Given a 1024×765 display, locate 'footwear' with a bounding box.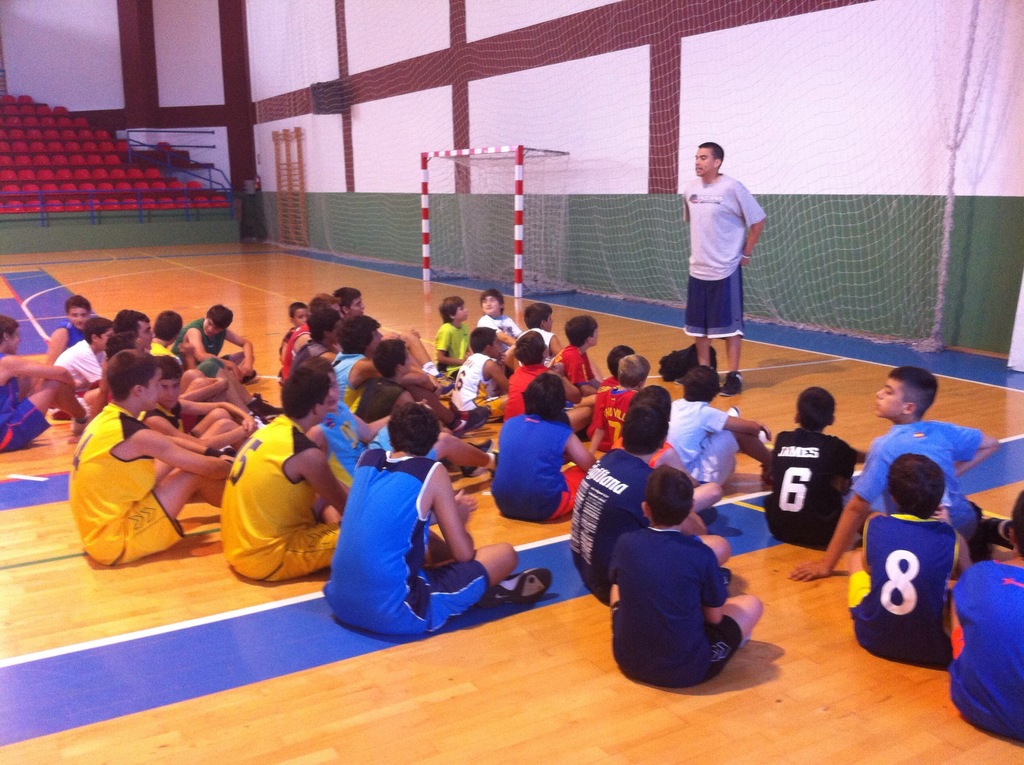
Located: {"left": 458, "top": 434, "right": 499, "bottom": 471}.
